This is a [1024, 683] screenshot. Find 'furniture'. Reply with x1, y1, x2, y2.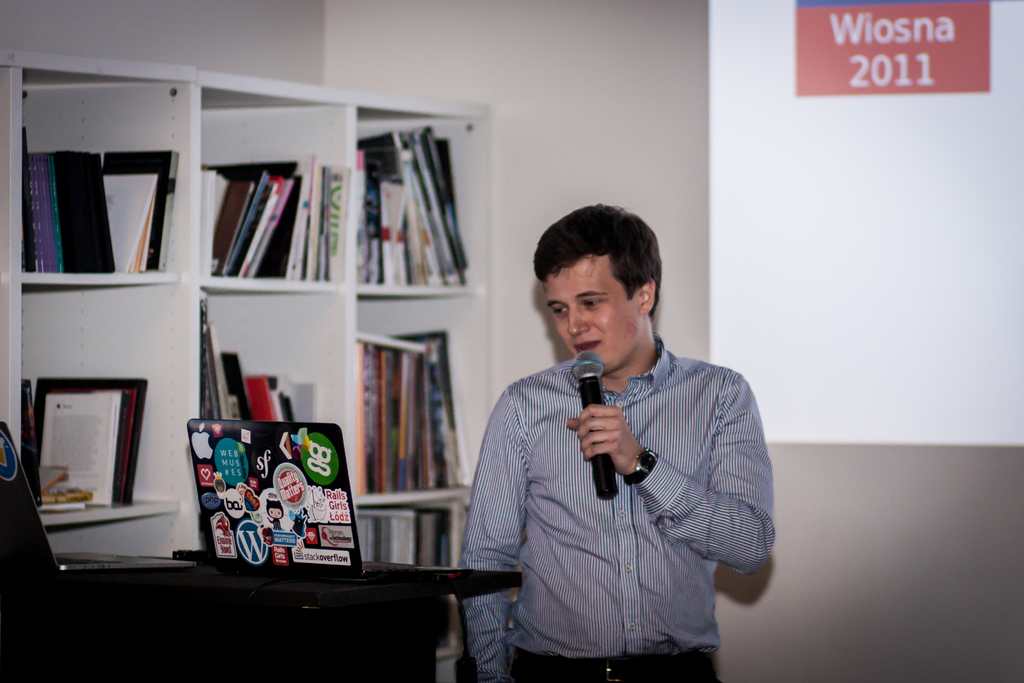
0, 50, 496, 661.
